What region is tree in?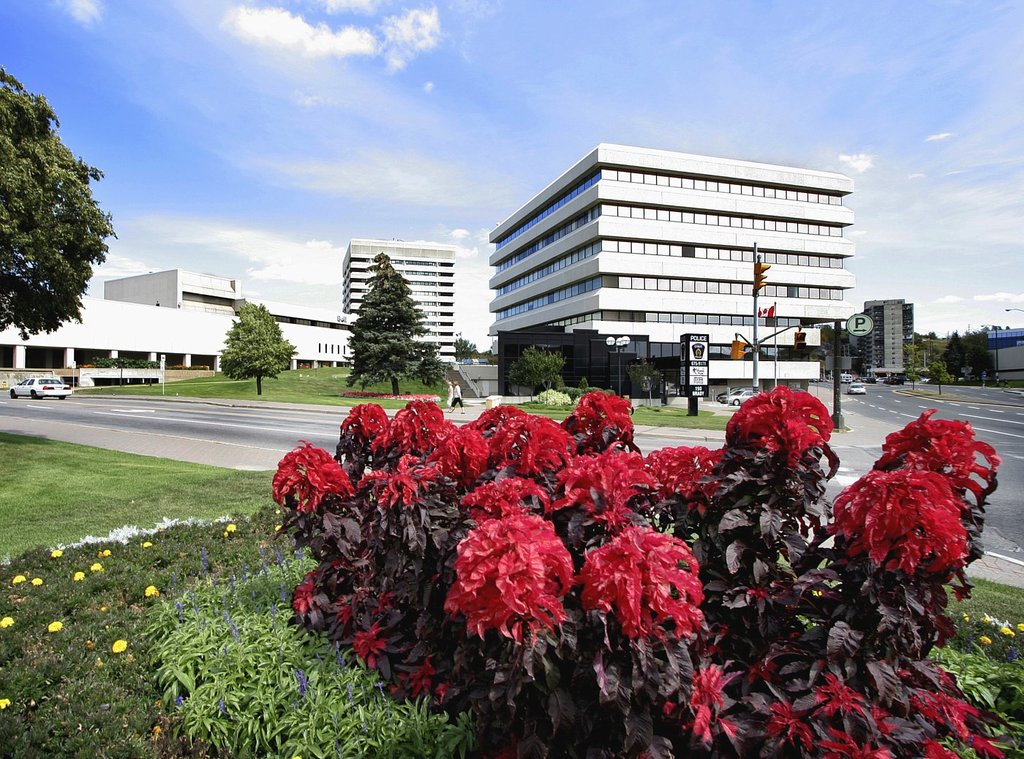
BBox(822, 321, 860, 355).
